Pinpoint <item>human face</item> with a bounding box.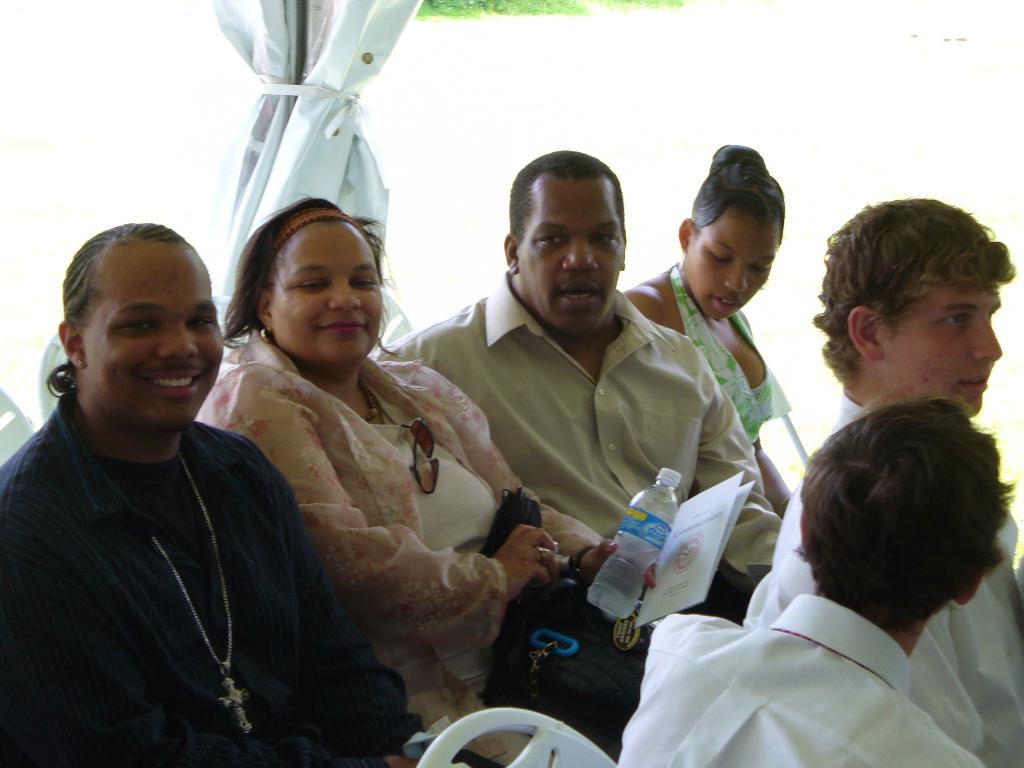
[519,177,626,333].
